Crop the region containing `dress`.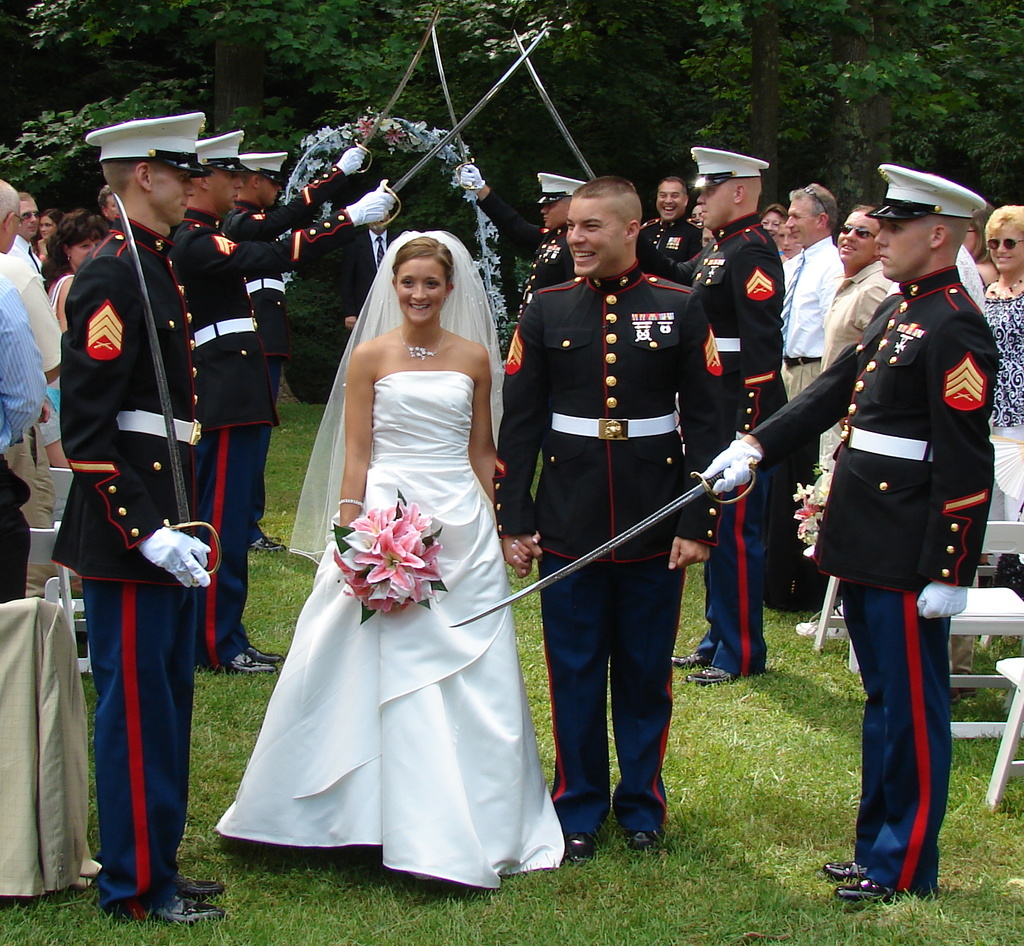
Crop region: <bbox>215, 373, 564, 889</bbox>.
